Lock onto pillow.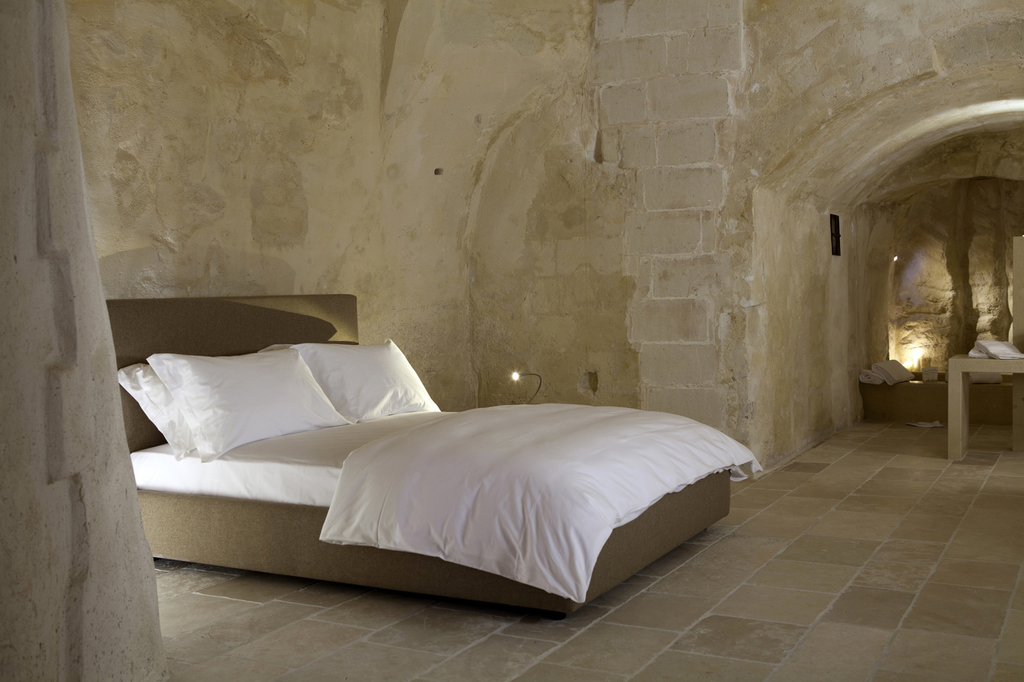
Locked: [147,345,348,464].
